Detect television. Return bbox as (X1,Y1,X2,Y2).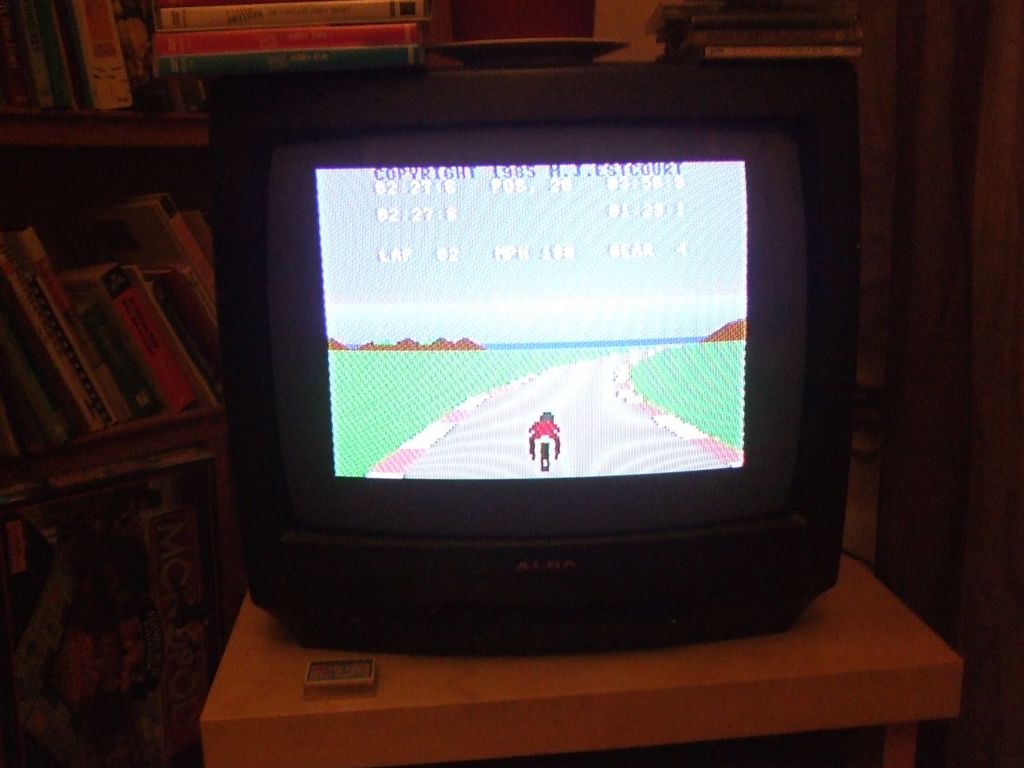
(209,55,854,655).
